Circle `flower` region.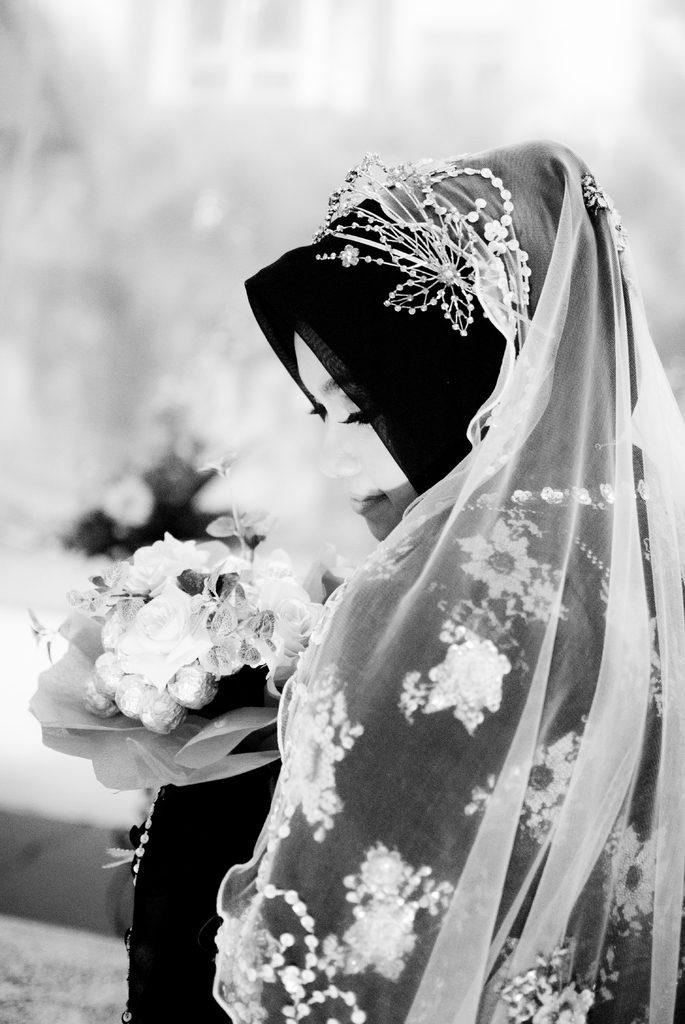
Region: 611 820 652 925.
